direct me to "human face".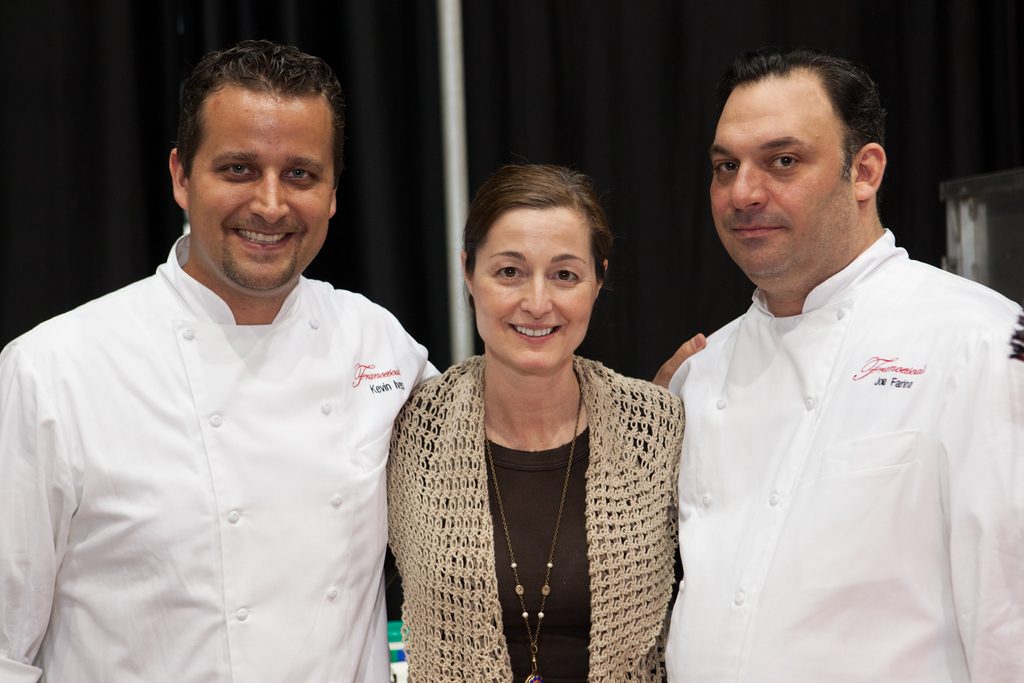
Direction: bbox=(188, 74, 333, 293).
